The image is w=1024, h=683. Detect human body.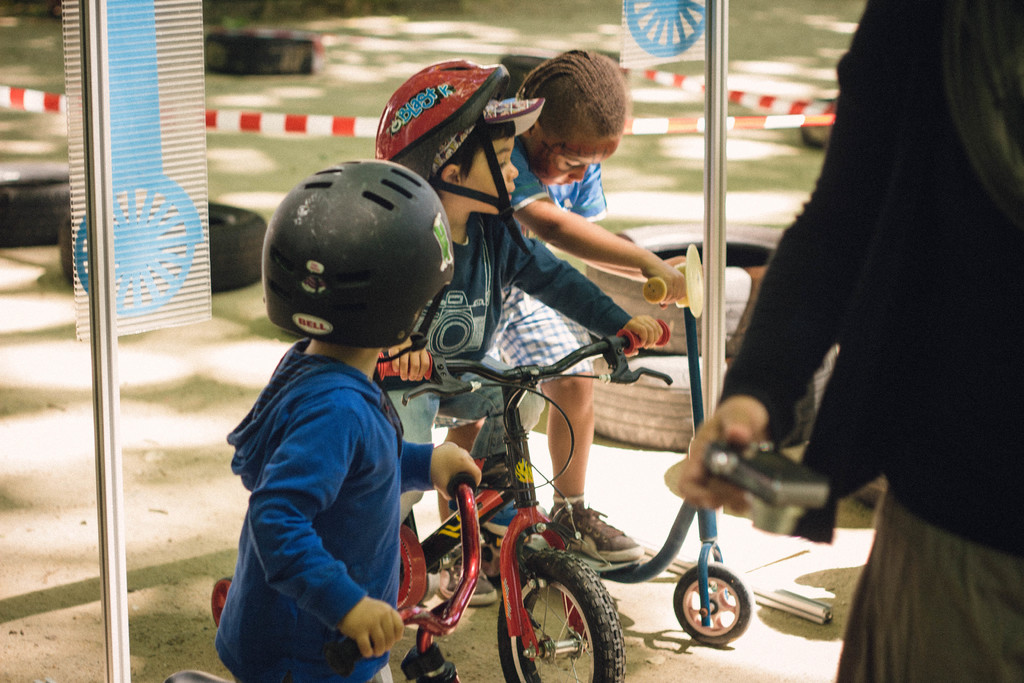
Detection: [left=216, top=160, right=481, bottom=682].
